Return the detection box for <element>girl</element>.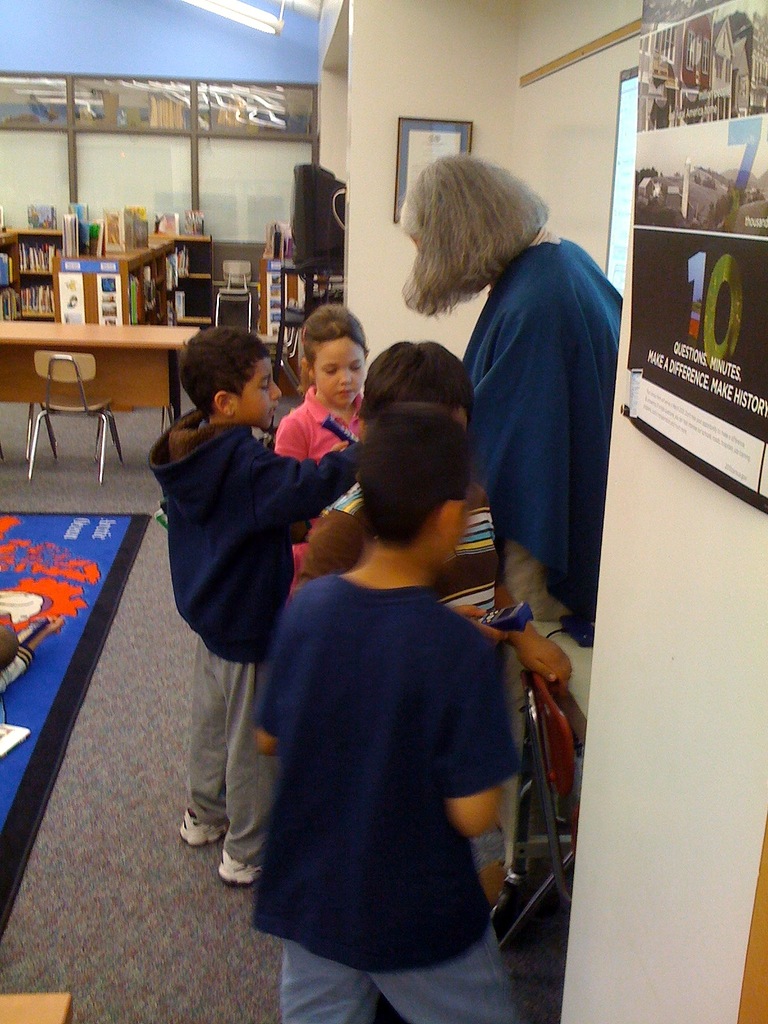
pyautogui.locateOnScreen(268, 307, 375, 604).
